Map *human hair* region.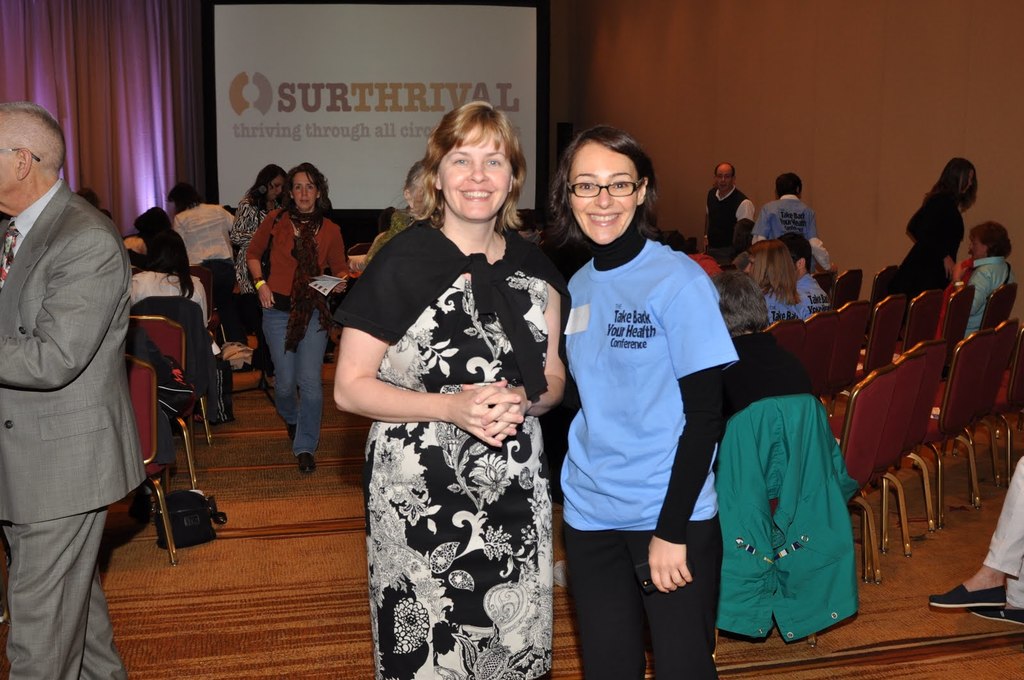
Mapped to {"x1": 780, "y1": 231, "x2": 814, "y2": 272}.
